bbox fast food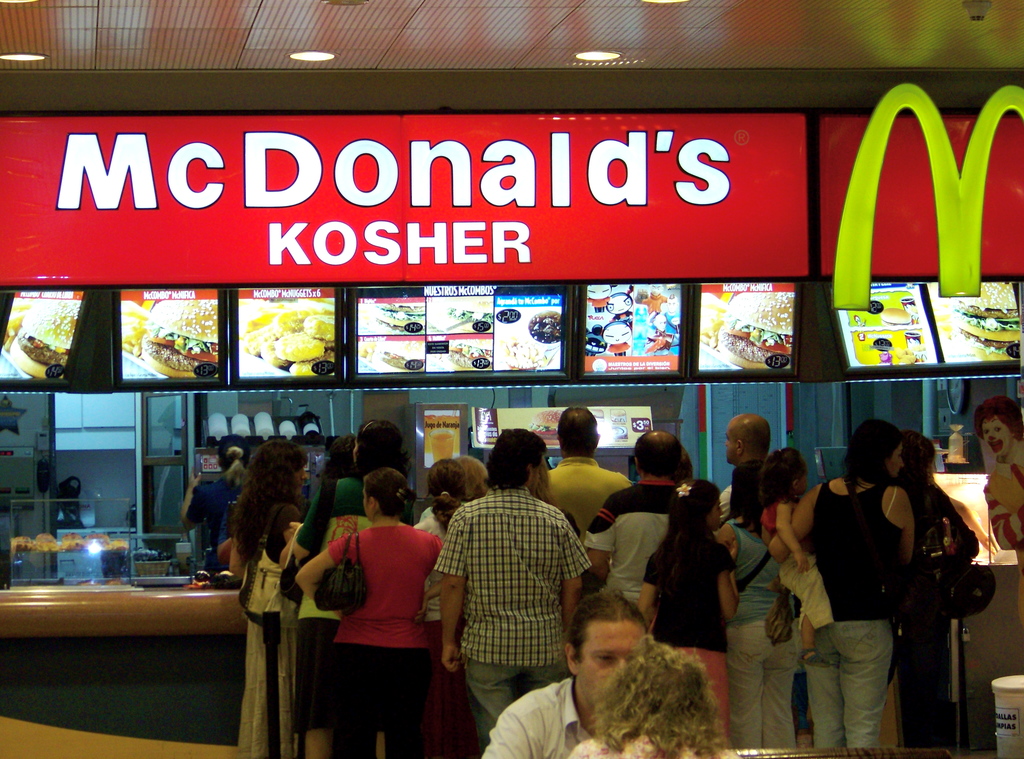
pyautogui.locateOnScreen(363, 302, 423, 333)
